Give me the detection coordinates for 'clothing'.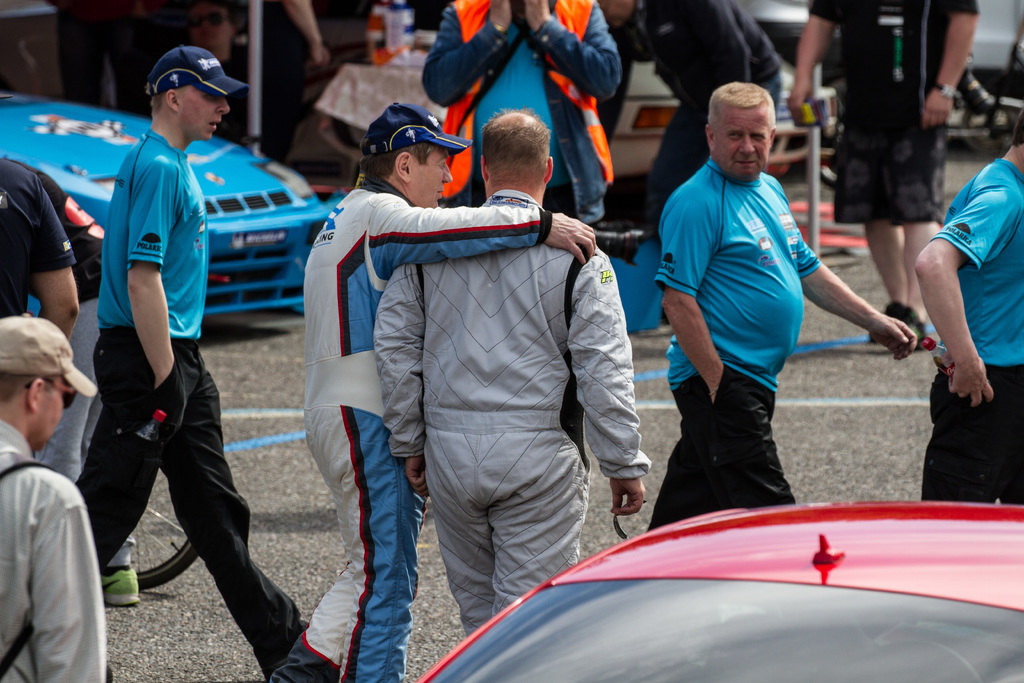
bbox=(808, 0, 979, 227).
